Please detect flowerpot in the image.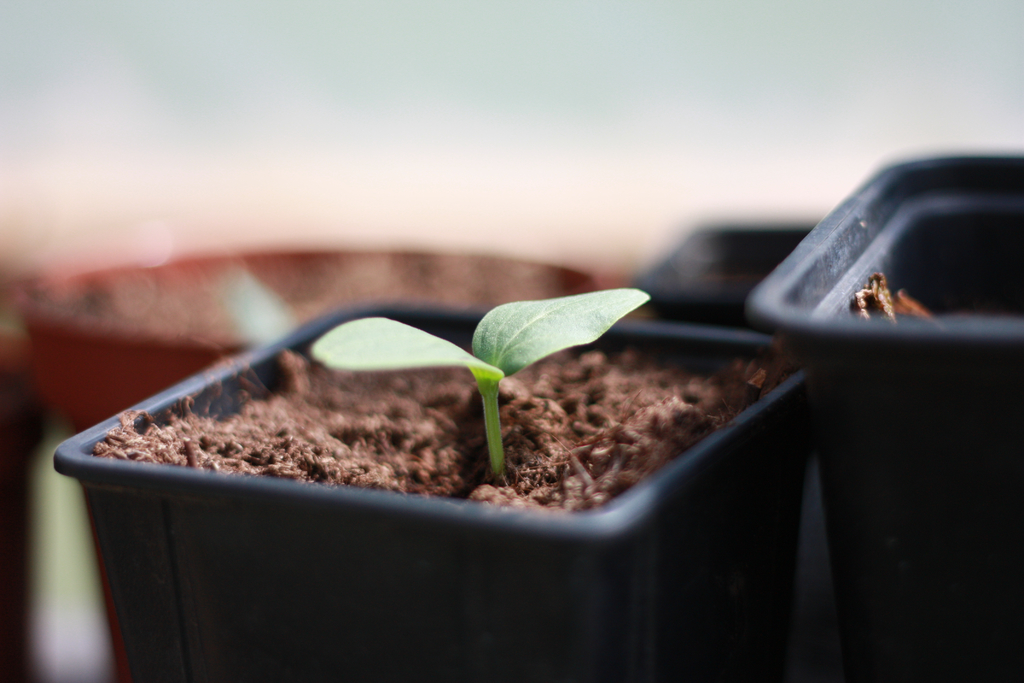
(744, 147, 1023, 682).
